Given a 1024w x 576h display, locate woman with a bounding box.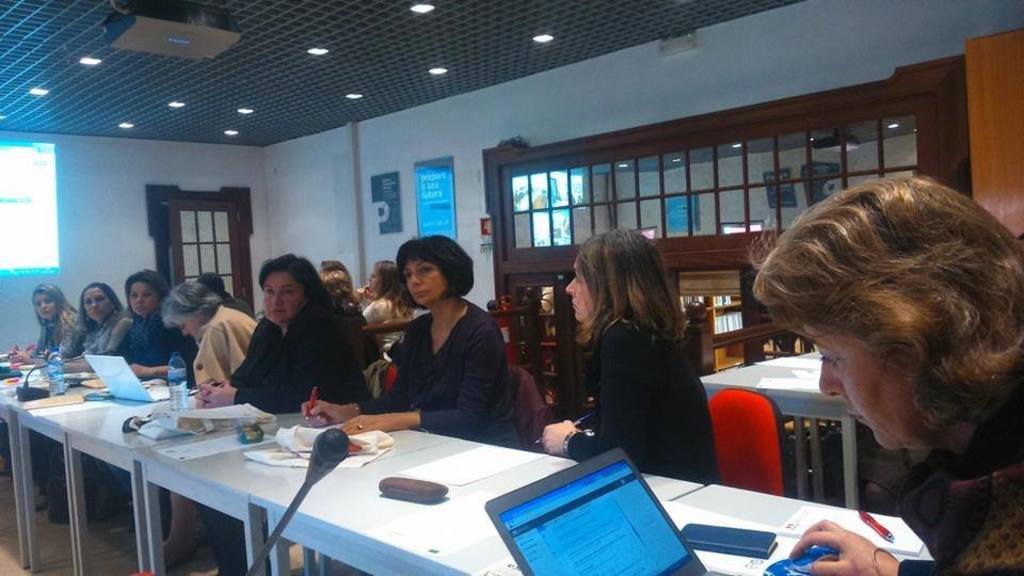
Located: x1=298 y1=242 x2=527 y2=449.
